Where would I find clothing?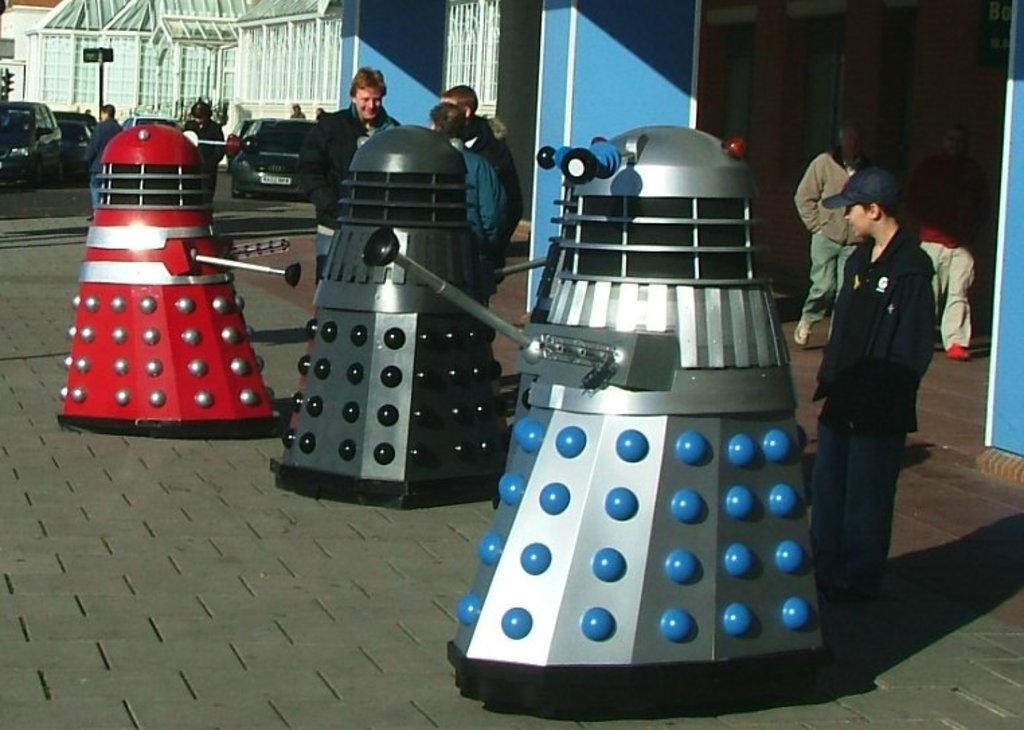
At (293,101,400,281).
